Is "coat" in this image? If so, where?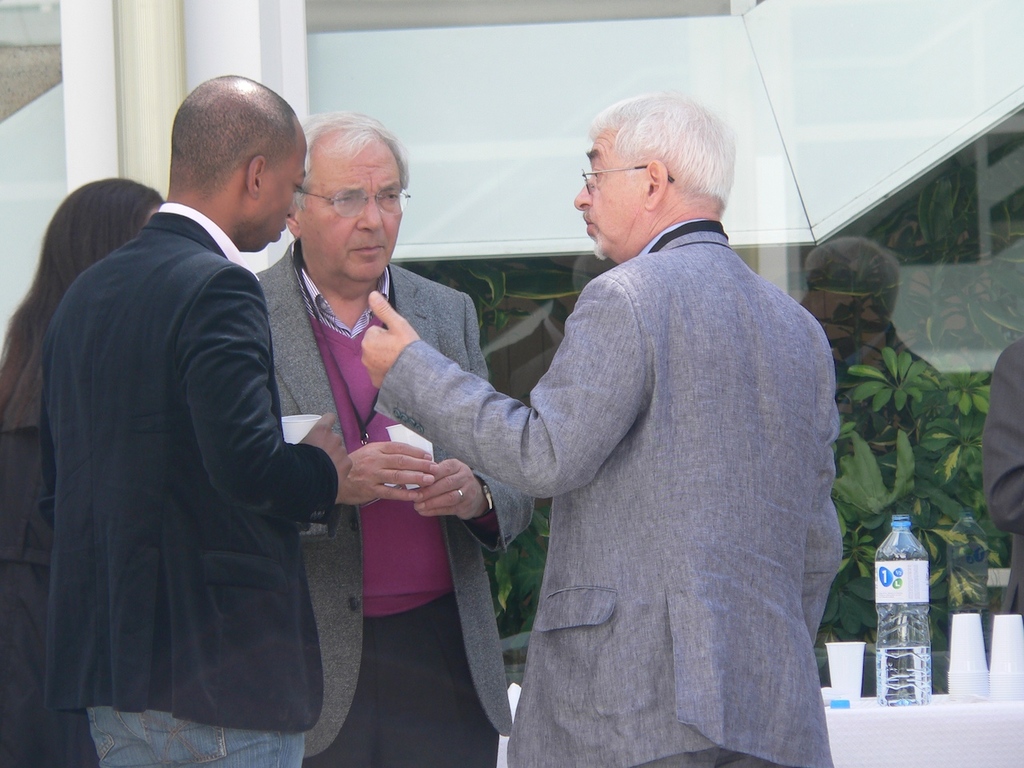
Yes, at 368/214/851/767.
